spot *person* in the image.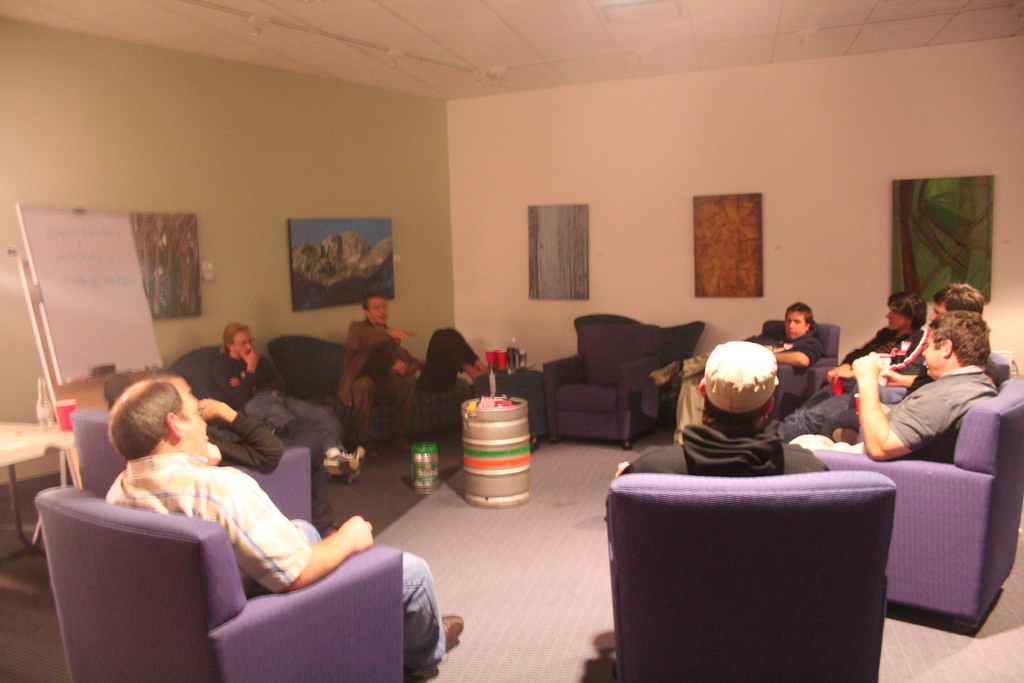
*person* found at select_region(210, 318, 364, 479).
